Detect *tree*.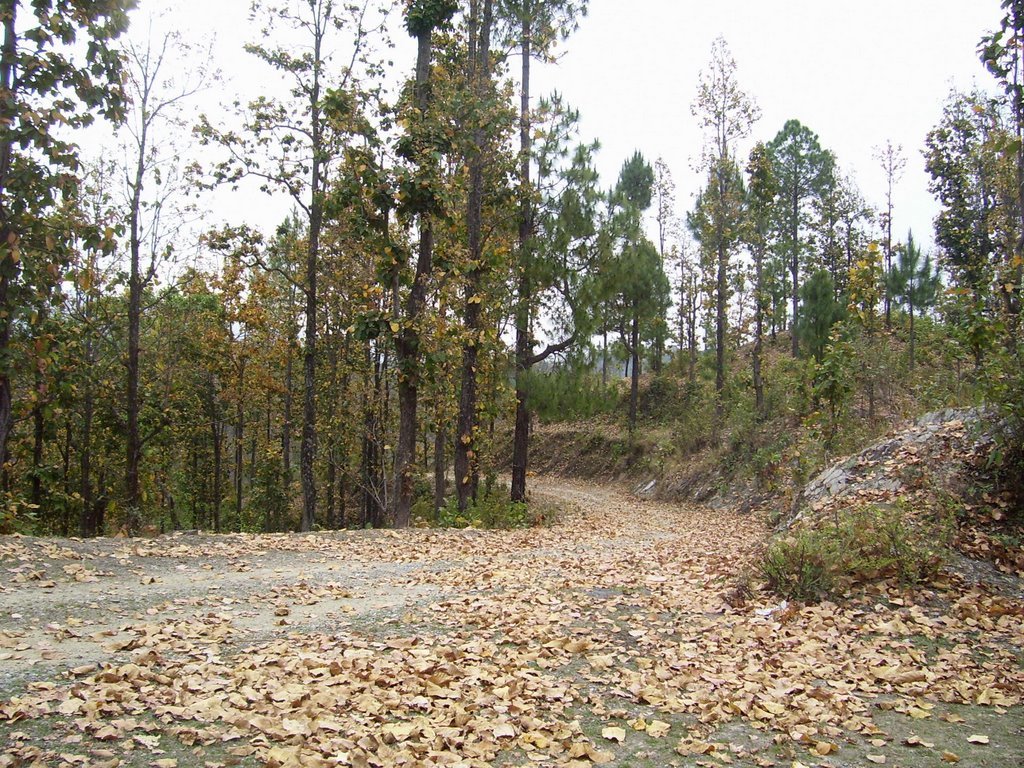
Detected at <region>692, 34, 762, 411</region>.
